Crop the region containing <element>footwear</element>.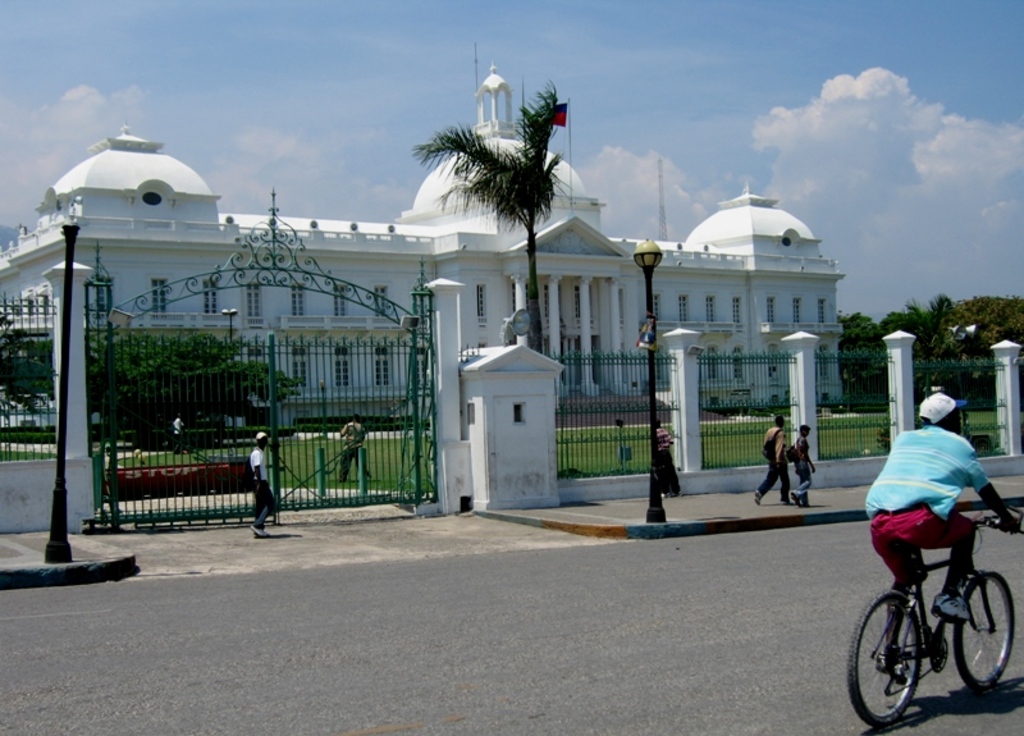
Crop region: <box>791,495,803,507</box>.
